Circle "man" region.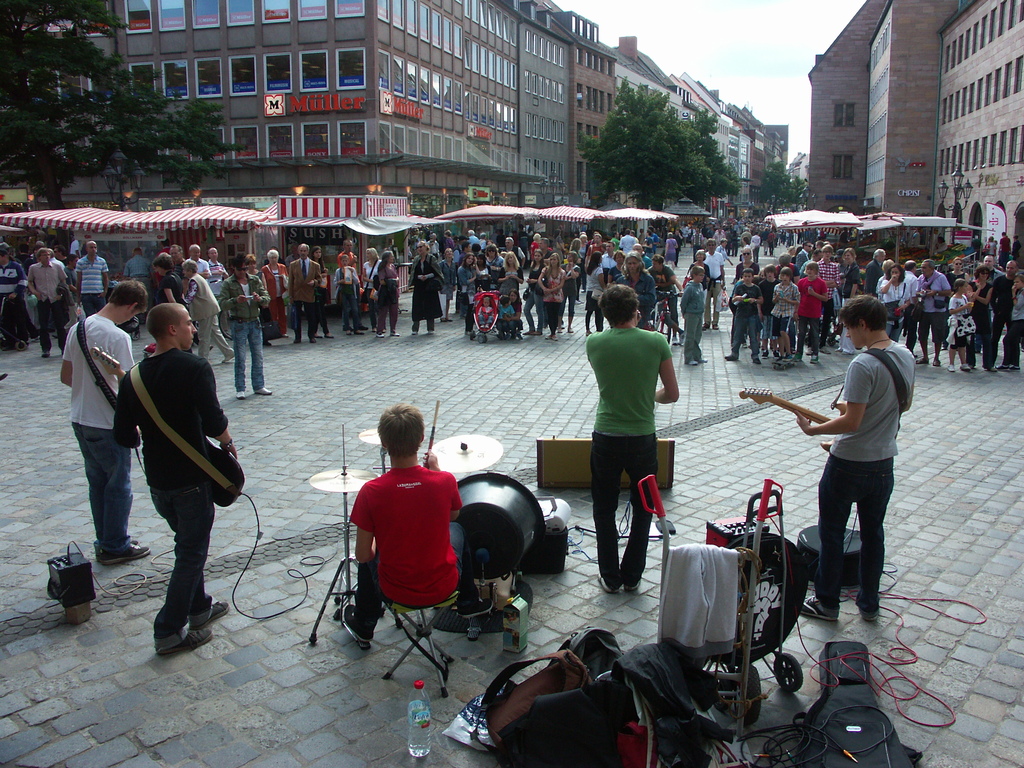
Region: (left=917, top=259, right=945, bottom=365).
